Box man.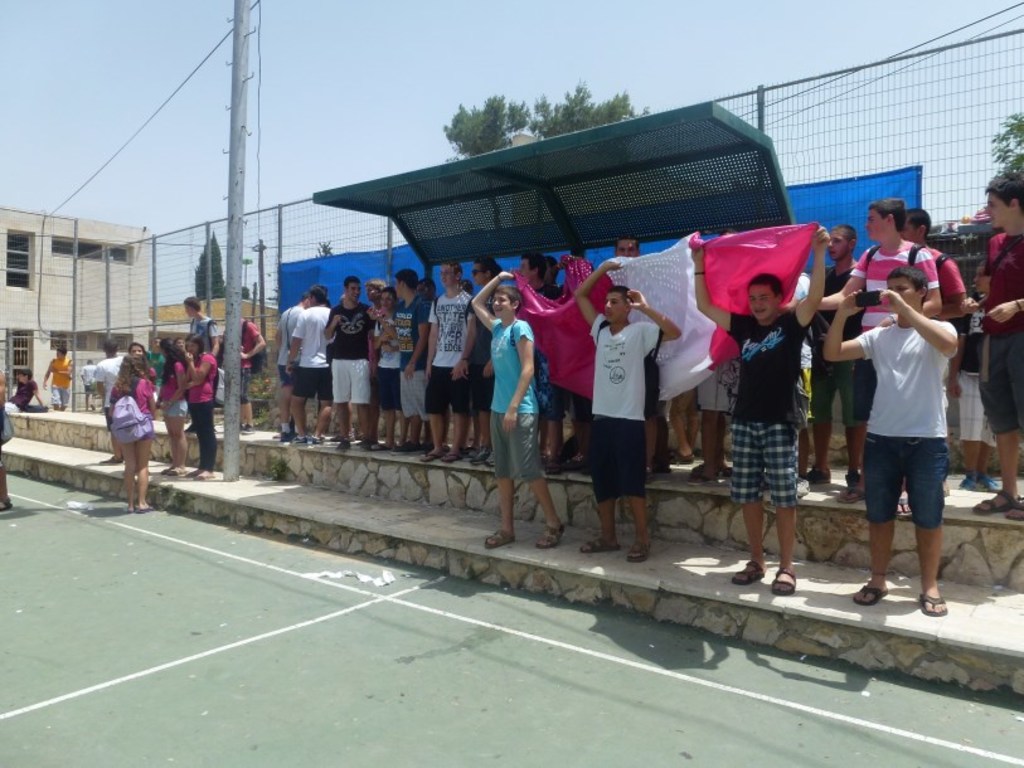
crop(474, 271, 564, 549).
